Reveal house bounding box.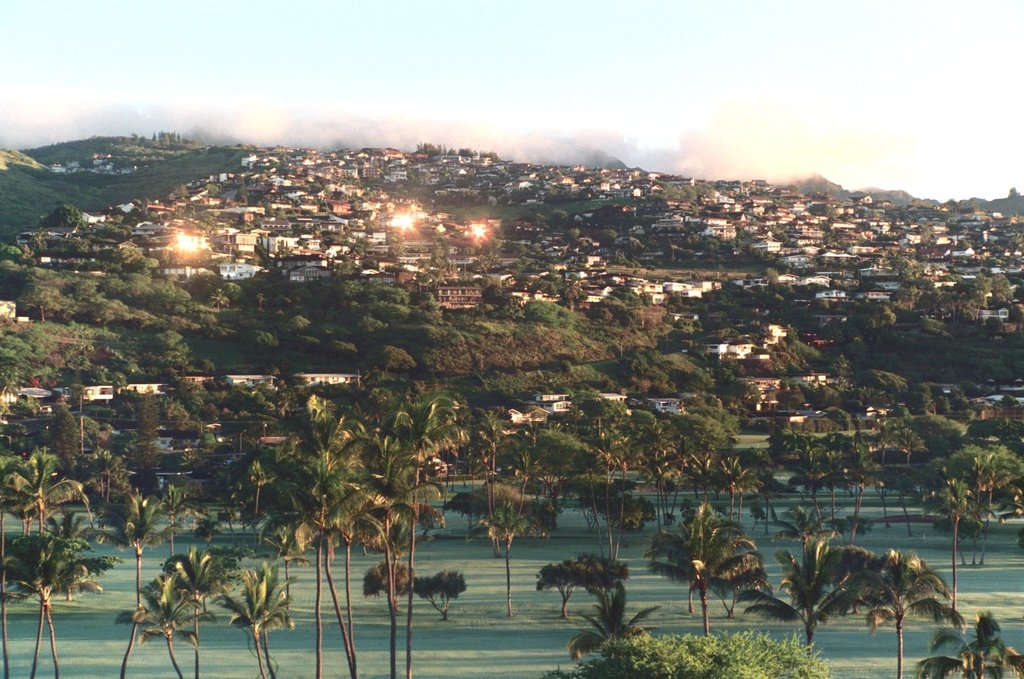
Revealed: 287, 266, 331, 283.
